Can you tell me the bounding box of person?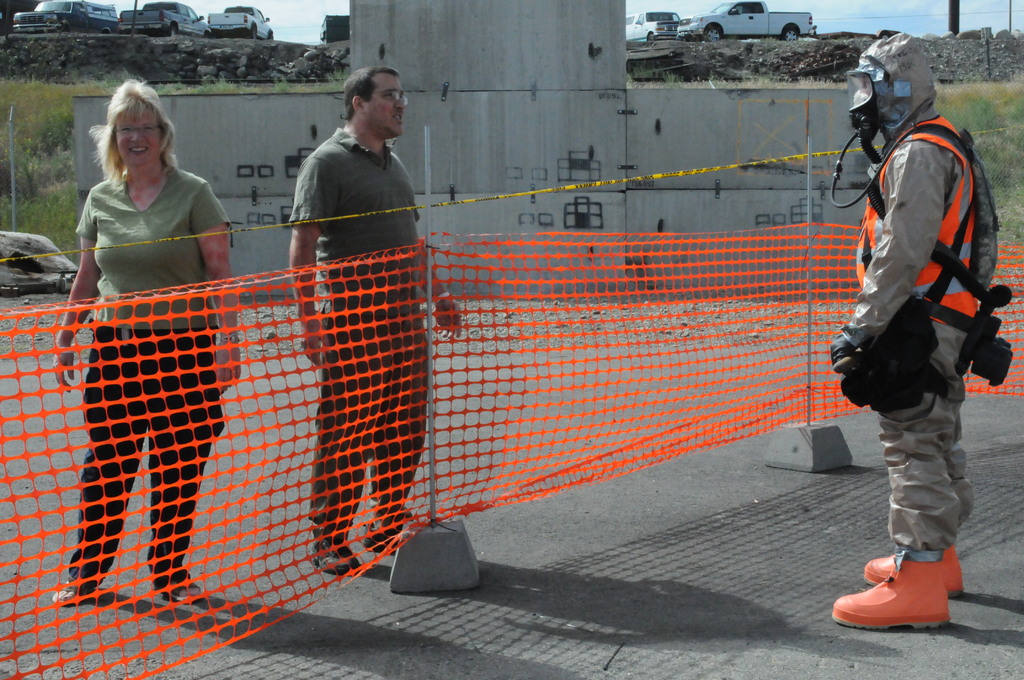
Rect(835, 27, 1002, 650).
